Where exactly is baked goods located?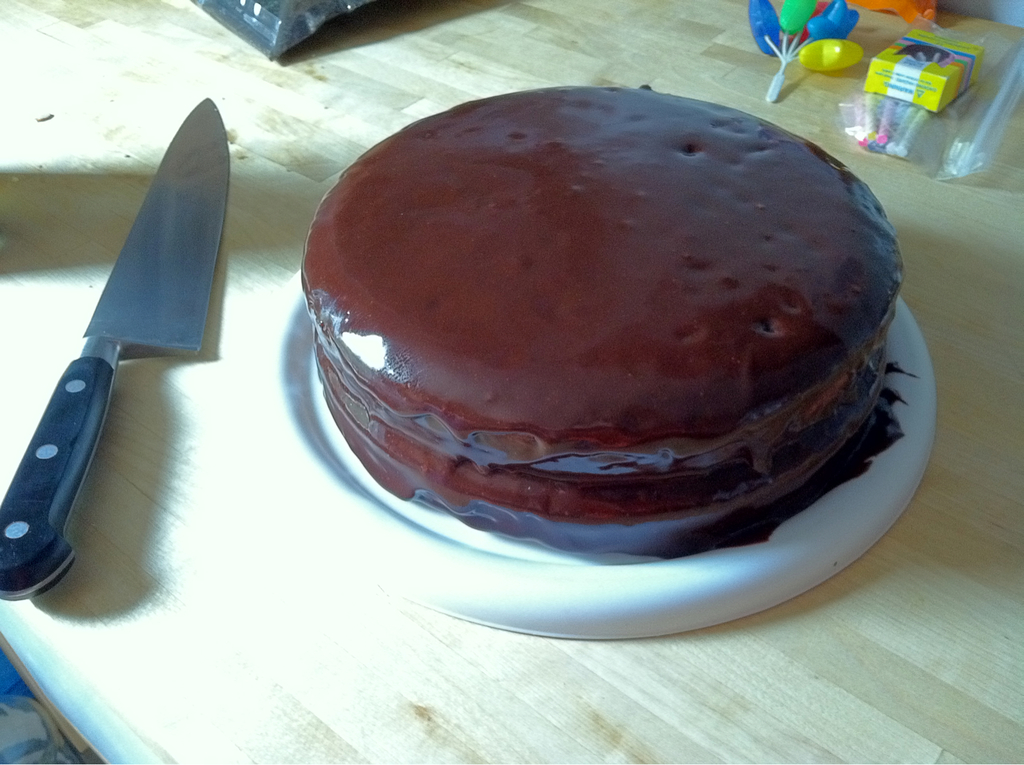
Its bounding box is bbox(298, 81, 908, 561).
